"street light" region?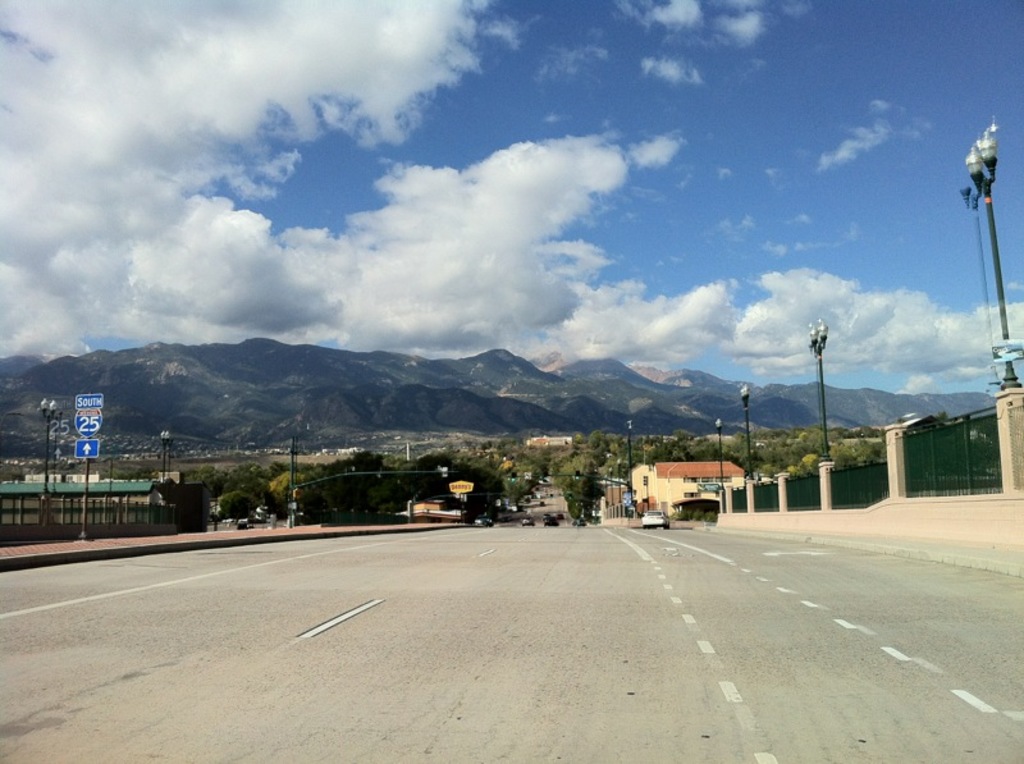
Rect(40, 398, 55, 499)
